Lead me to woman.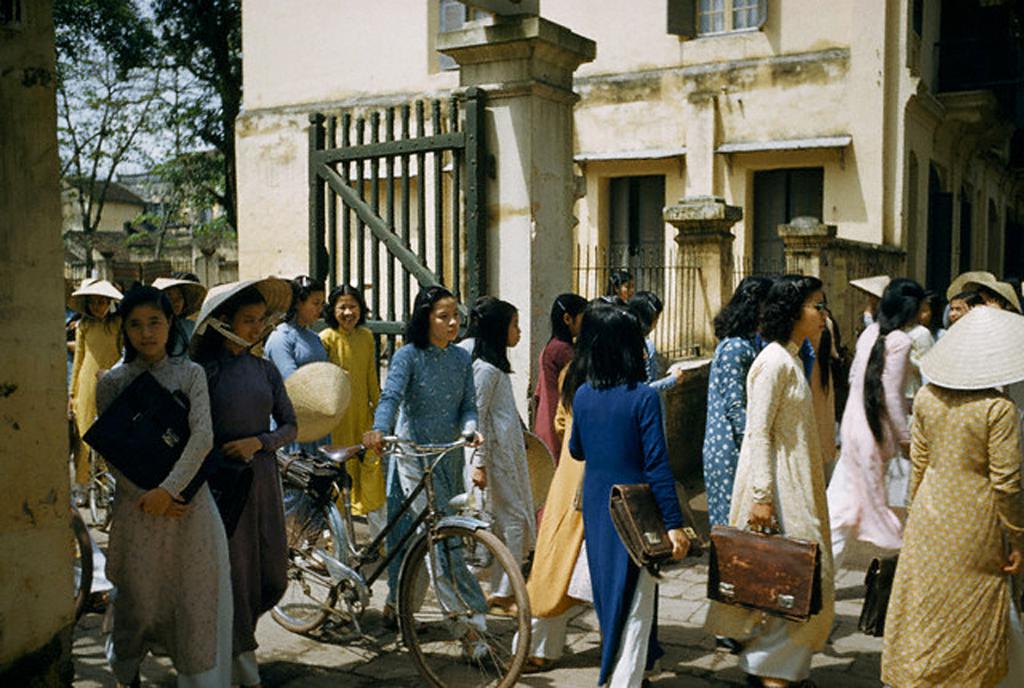
Lead to pyautogui.locateOnScreen(144, 273, 205, 368).
